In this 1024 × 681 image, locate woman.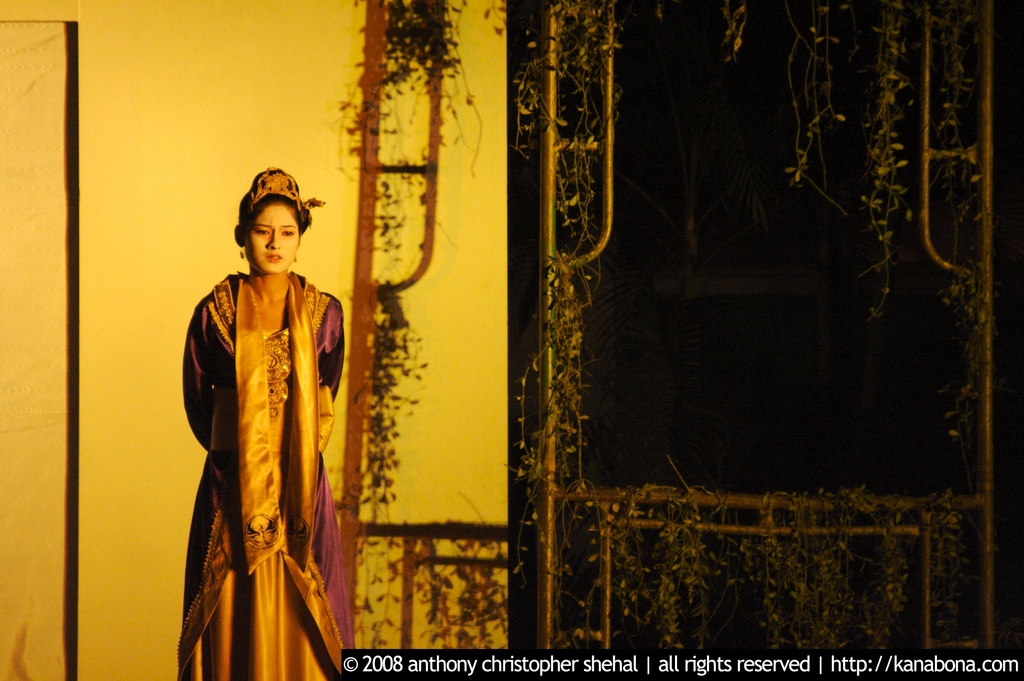
Bounding box: {"left": 160, "top": 164, "right": 353, "bottom": 680}.
